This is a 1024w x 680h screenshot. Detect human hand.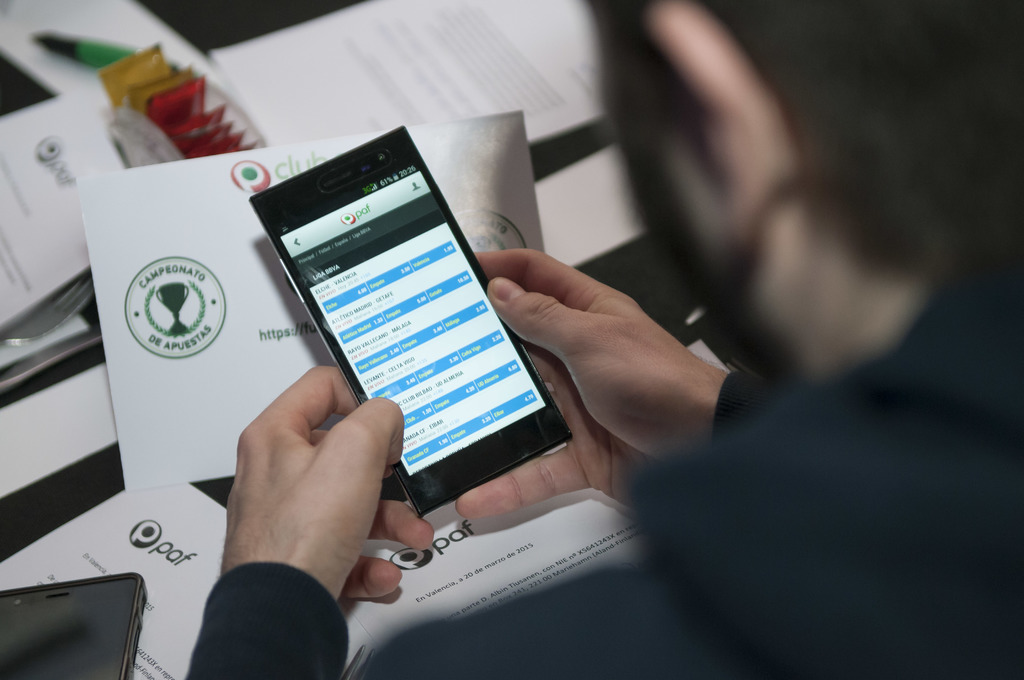
(x1=200, y1=365, x2=391, y2=606).
